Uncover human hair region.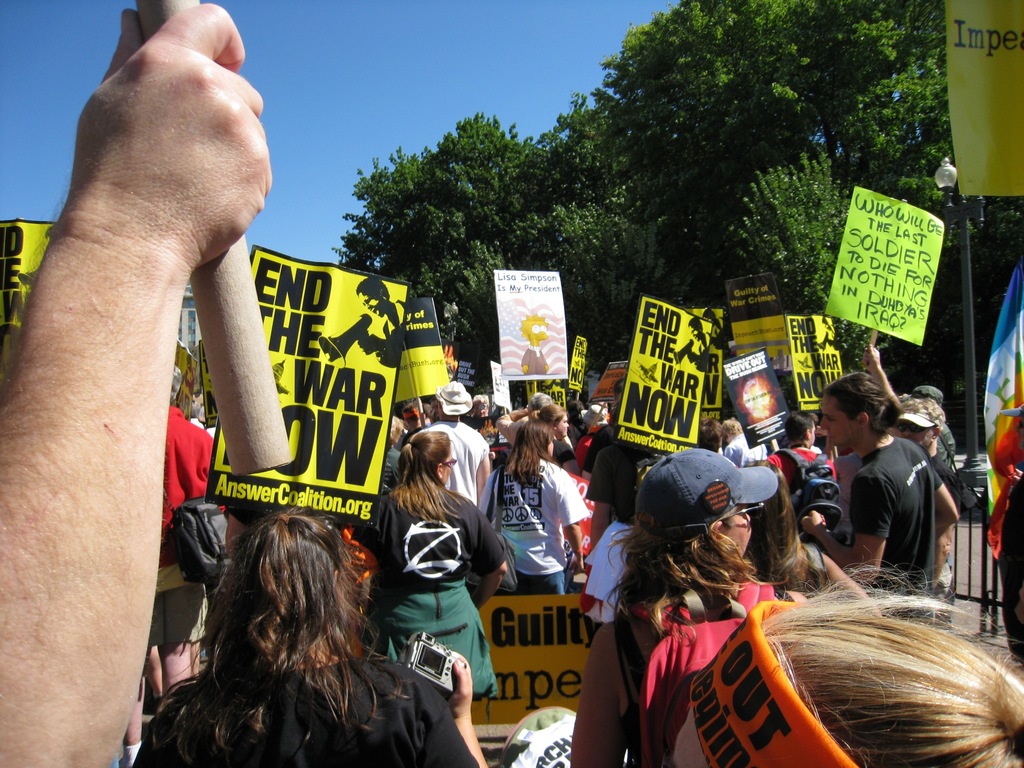
Uncovered: bbox=(539, 405, 564, 428).
